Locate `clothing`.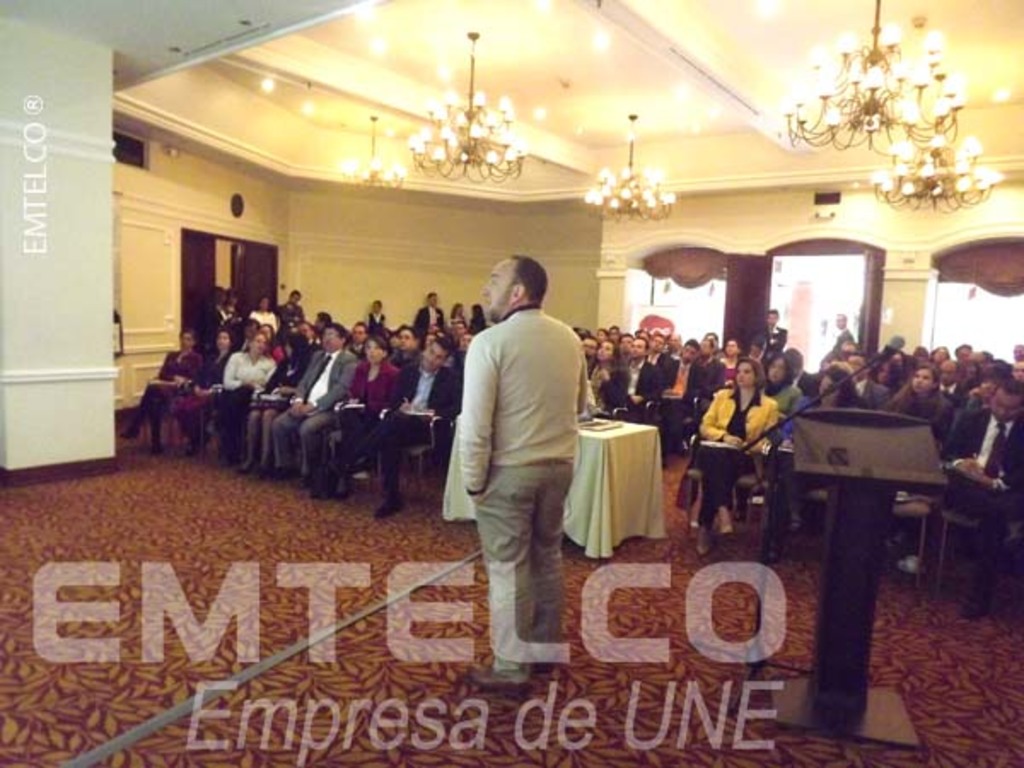
Bounding box: (451, 317, 469, 336).
